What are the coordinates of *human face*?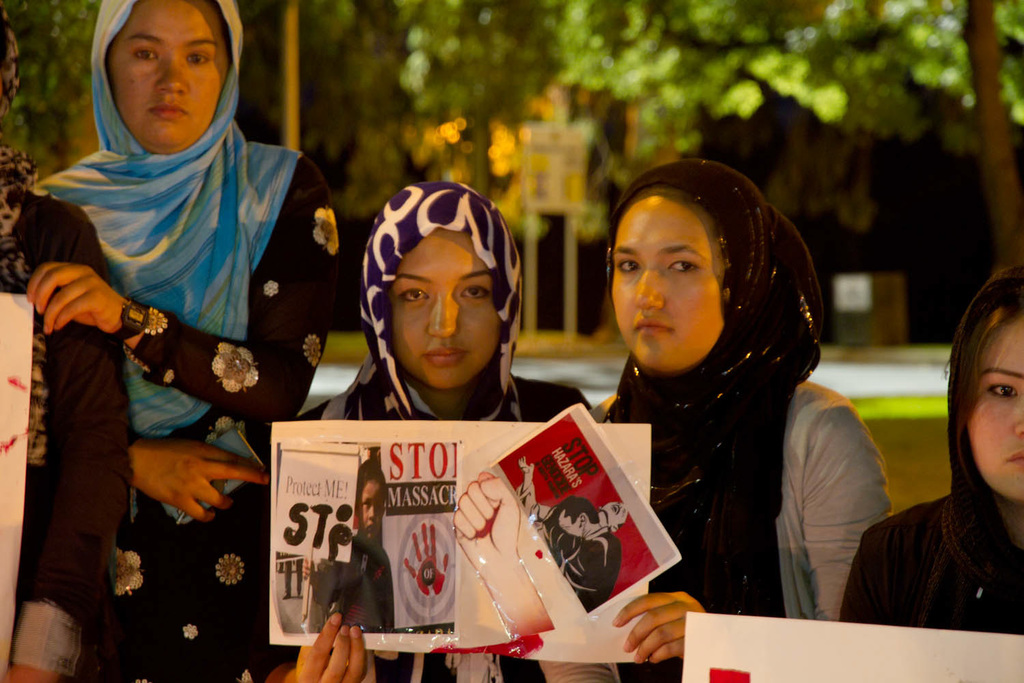
{"left": 558, "top": 515, "right": 584, "bottom": 538}.
